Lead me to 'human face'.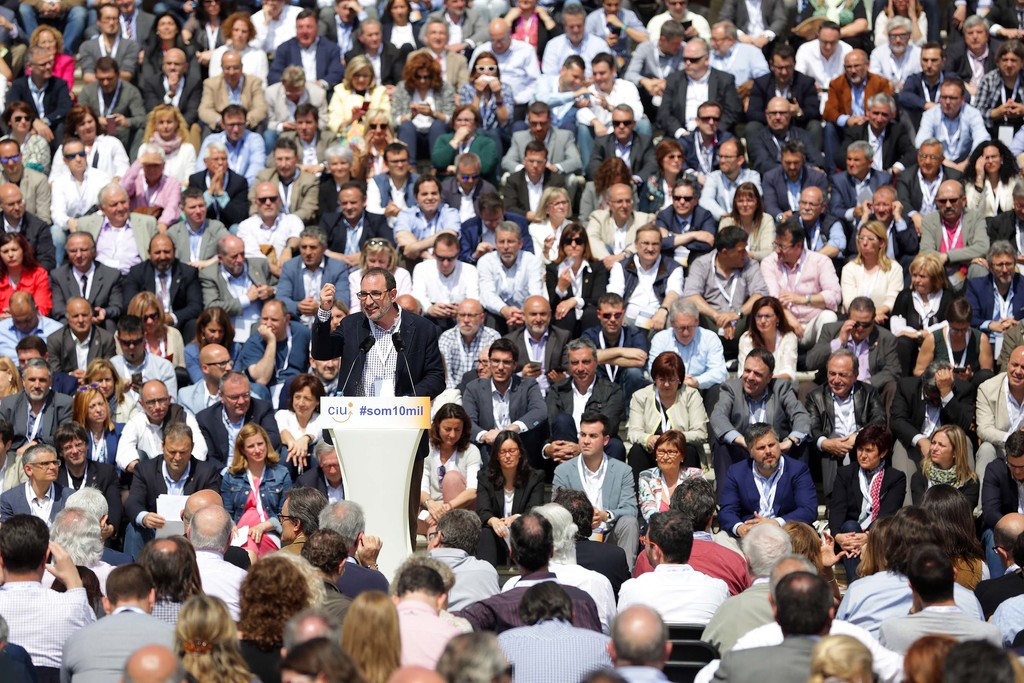
Lead to detection(525, 151, 545, 177).
